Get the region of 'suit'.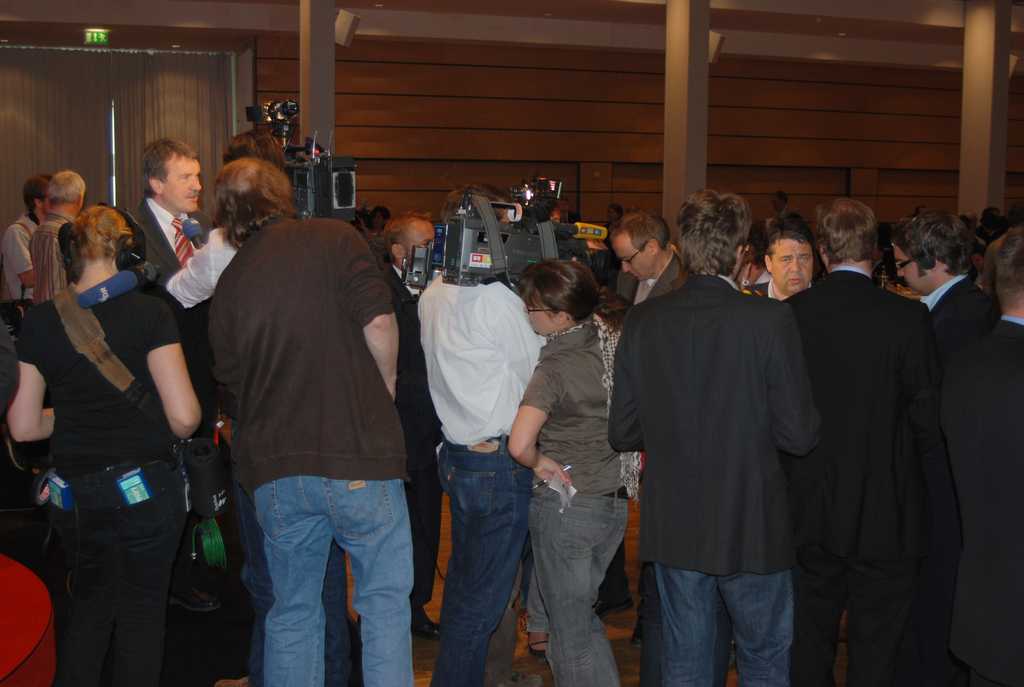
x1=635 y1=253 x2=689 y2=305.
